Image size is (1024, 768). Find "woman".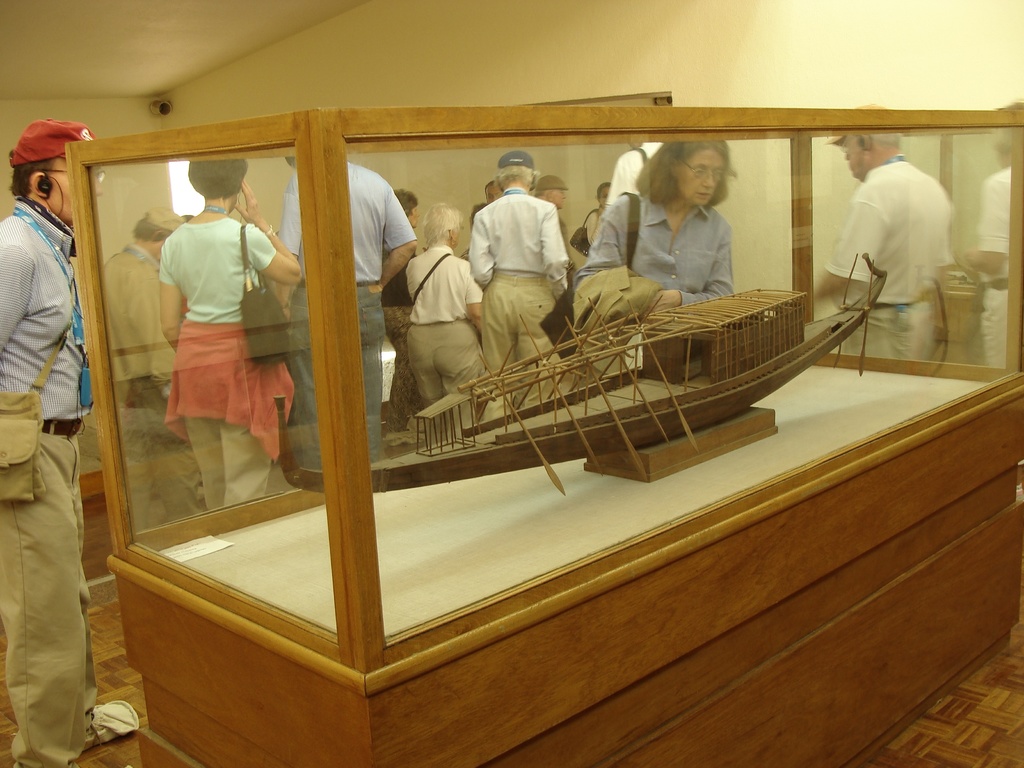
detection(376, 192, 427, 436).
